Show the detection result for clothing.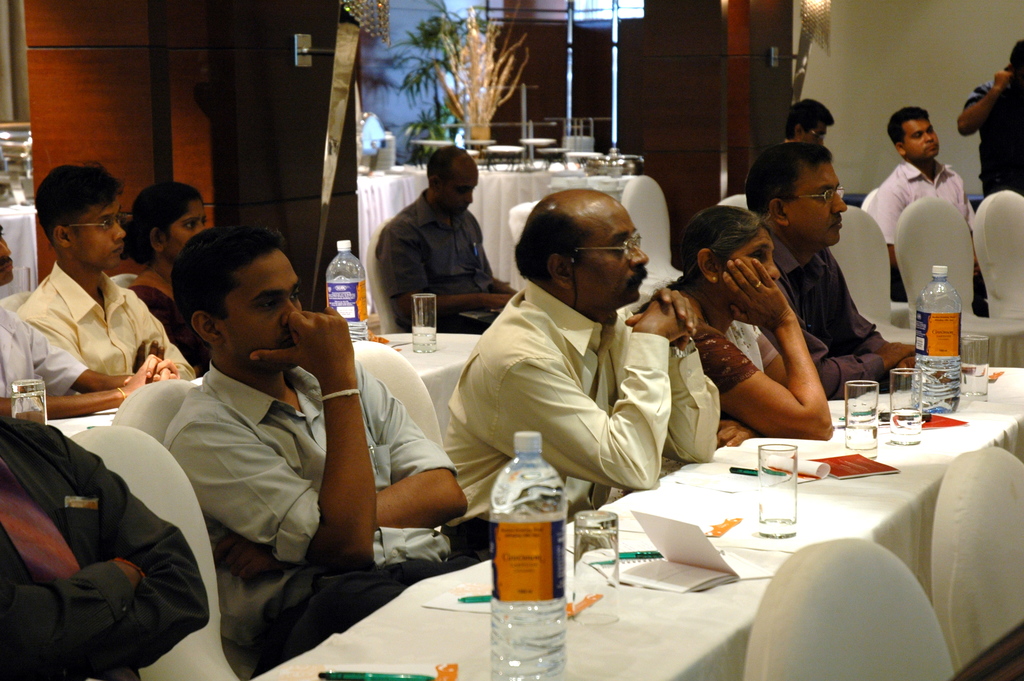
{"x1": 435, "y1": 279, "x2": 719, "y2": 559}.
